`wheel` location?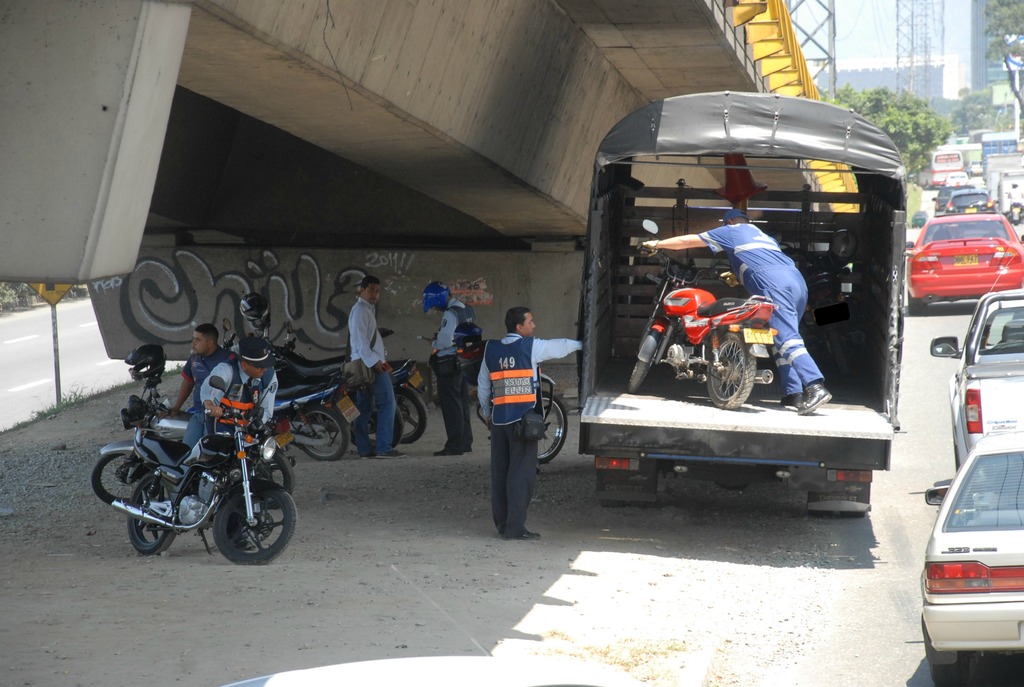
538,391,566,462
